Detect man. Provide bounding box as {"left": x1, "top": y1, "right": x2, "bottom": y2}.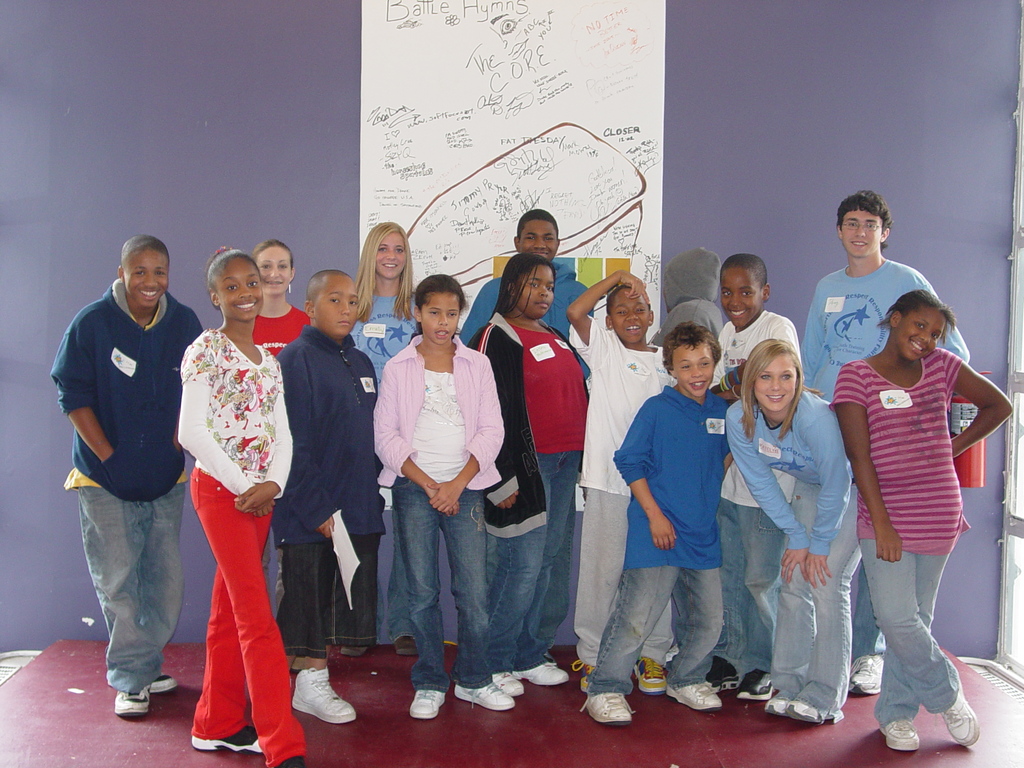
{"left": 802, "top": 188, "right": 977, "bottom": 698}.
